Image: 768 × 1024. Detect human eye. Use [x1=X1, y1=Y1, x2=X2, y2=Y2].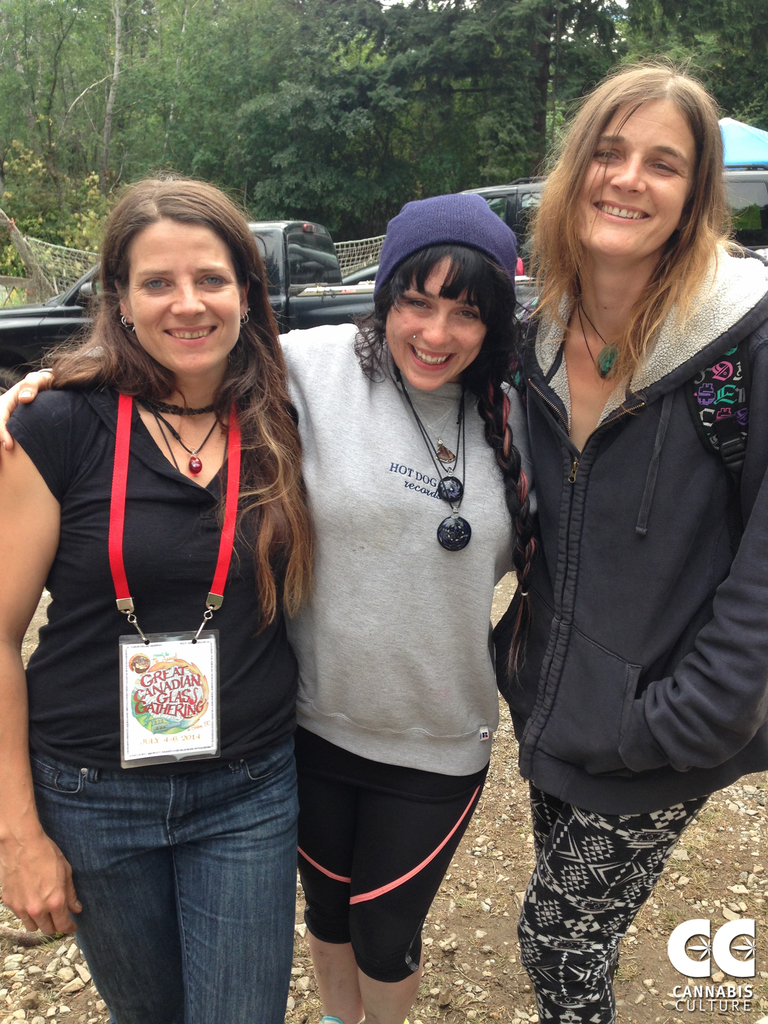
[x1=198, y1=277, x2=233, y2=289].
